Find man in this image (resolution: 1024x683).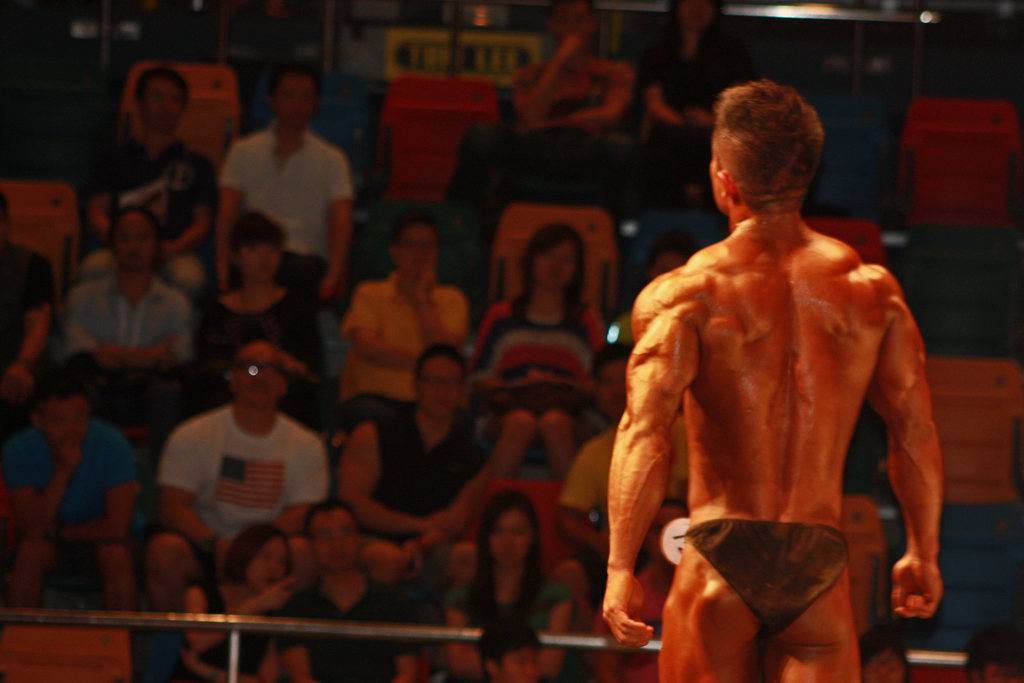
{"left": 331, "top": 343, "right": 492, "bottom": 594}.
